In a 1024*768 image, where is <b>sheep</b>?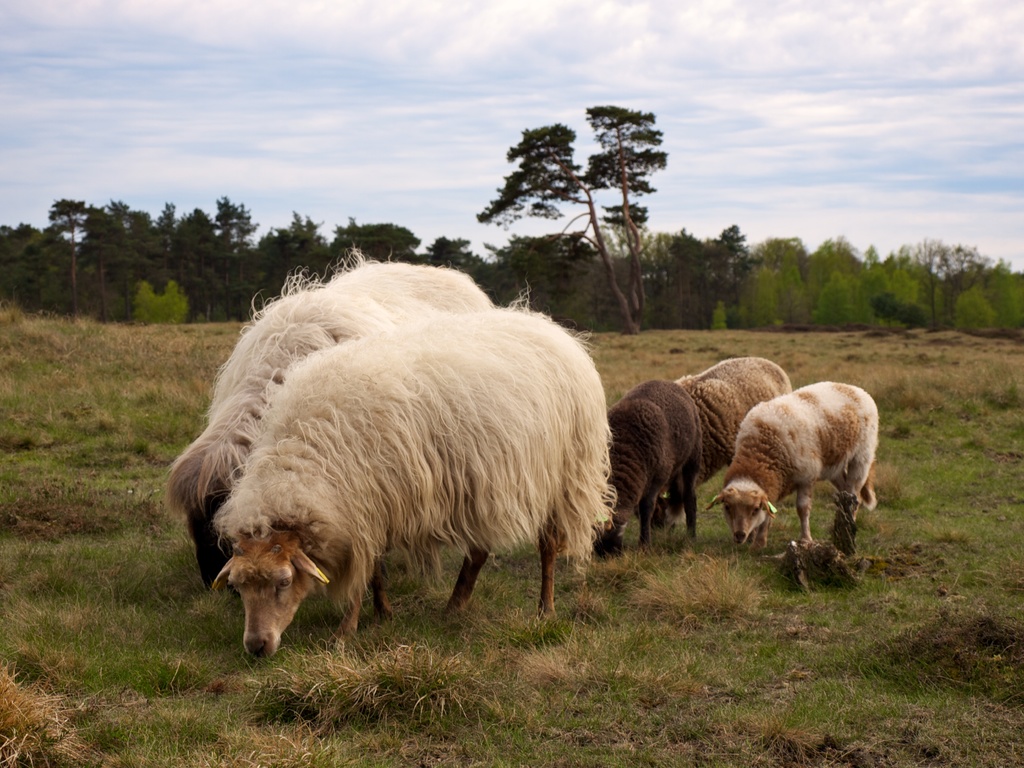
bbox(592, 384, 699, 556).
